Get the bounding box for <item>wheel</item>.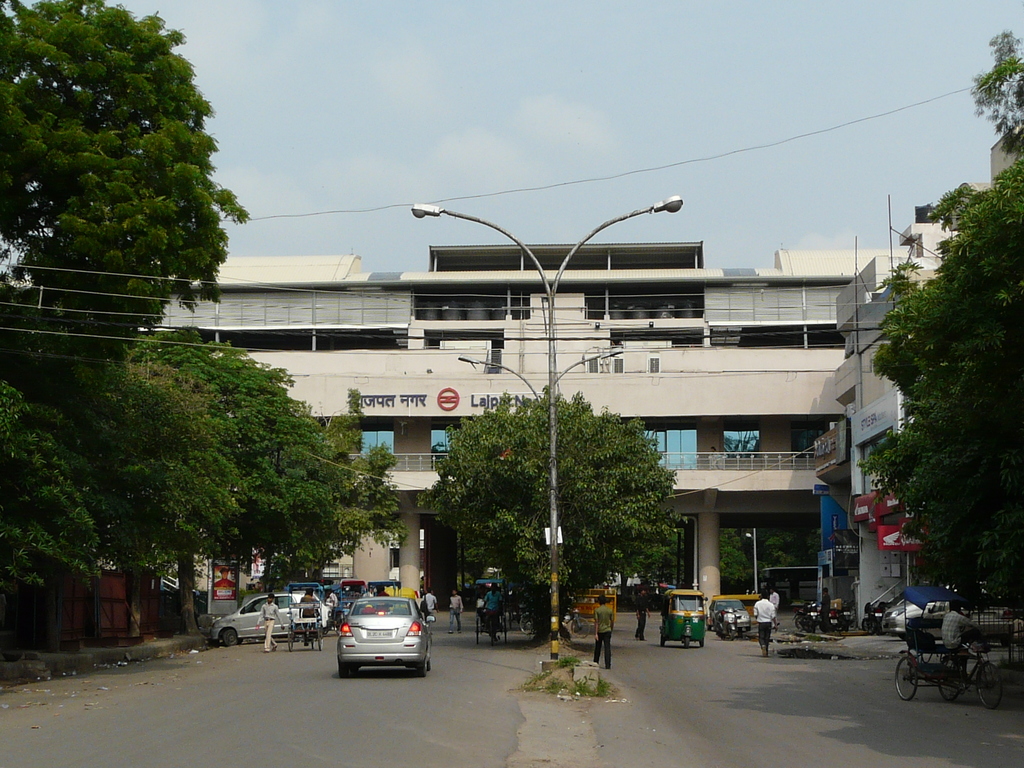
bbox=(220, 626, 240, 648).
